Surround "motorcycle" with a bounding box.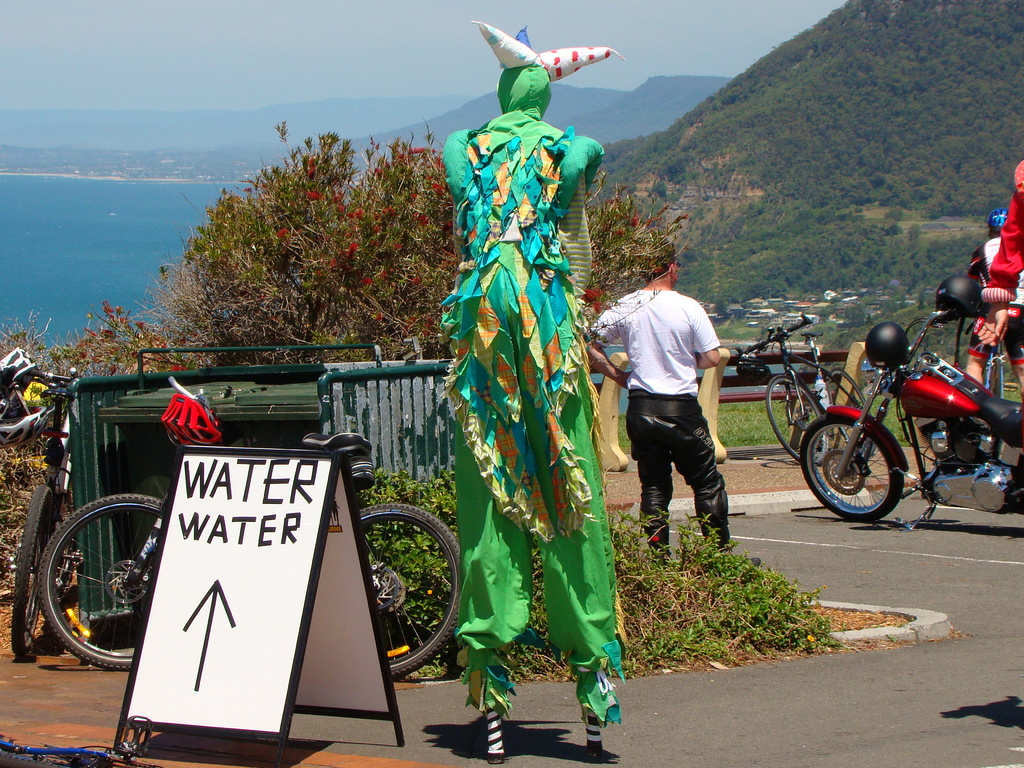
771, 310, 1018, 530.
